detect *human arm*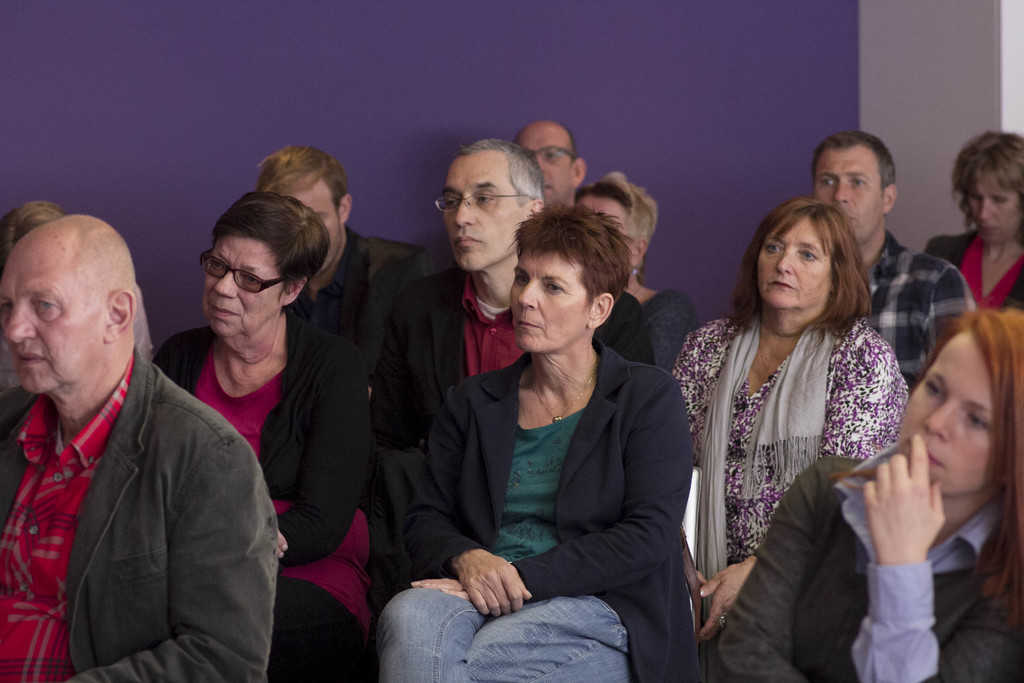
863 435 1023 682
